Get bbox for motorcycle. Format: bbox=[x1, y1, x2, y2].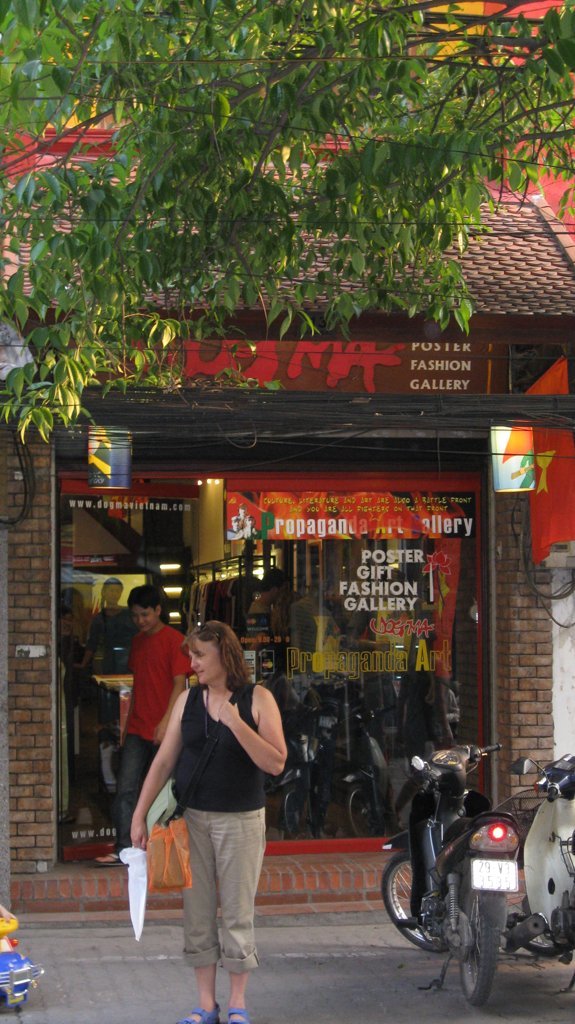
bbox=[389, 757, 546, 997].
